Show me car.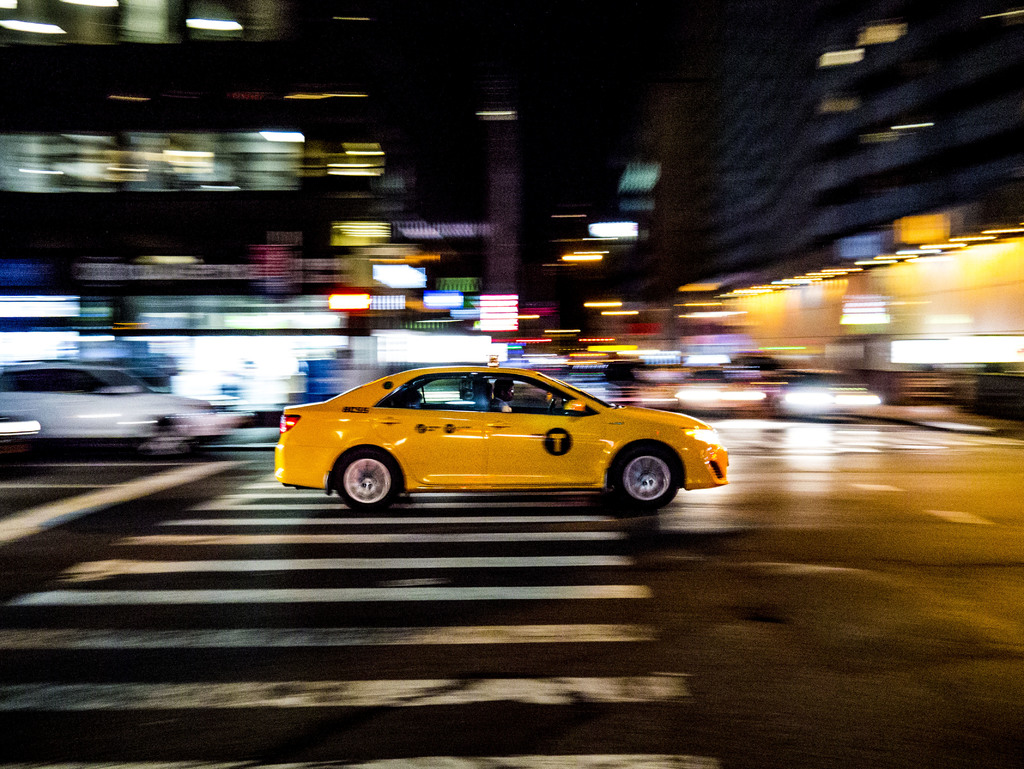
car is here: Rect(0, 367, 231, 450).
